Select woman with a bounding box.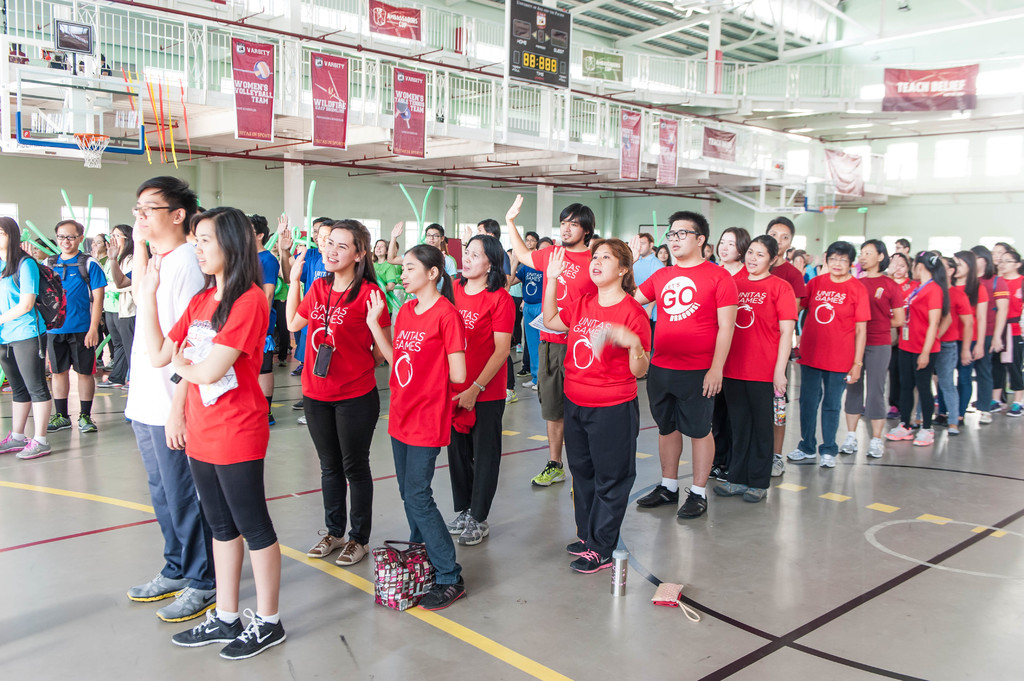
bbox=[835, 236, 907, 451].
